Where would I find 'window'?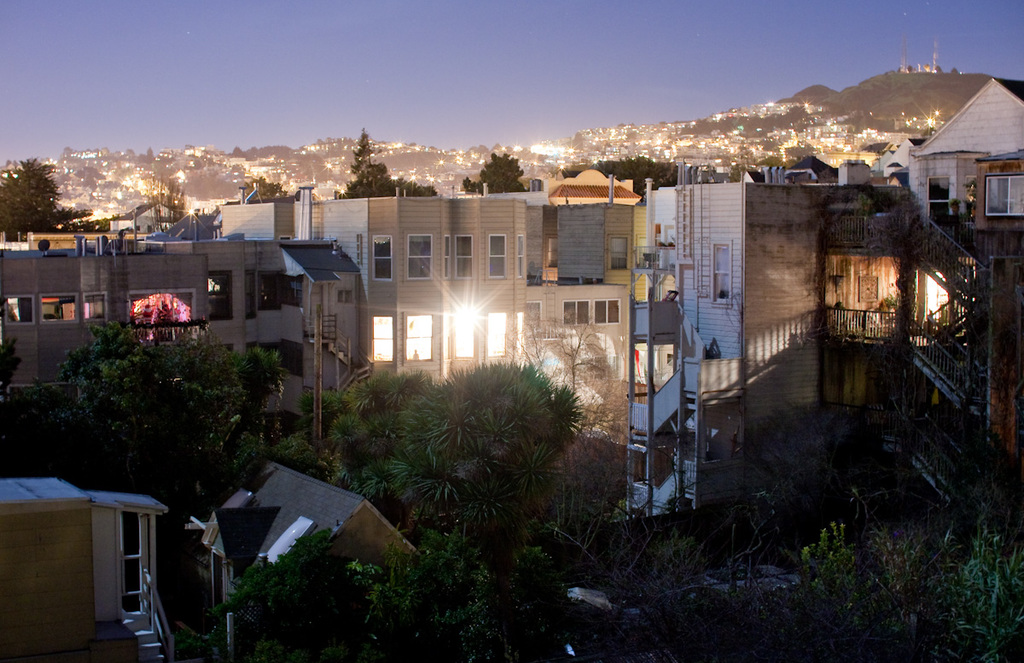
At bbox(928, 177, 949, 222).
